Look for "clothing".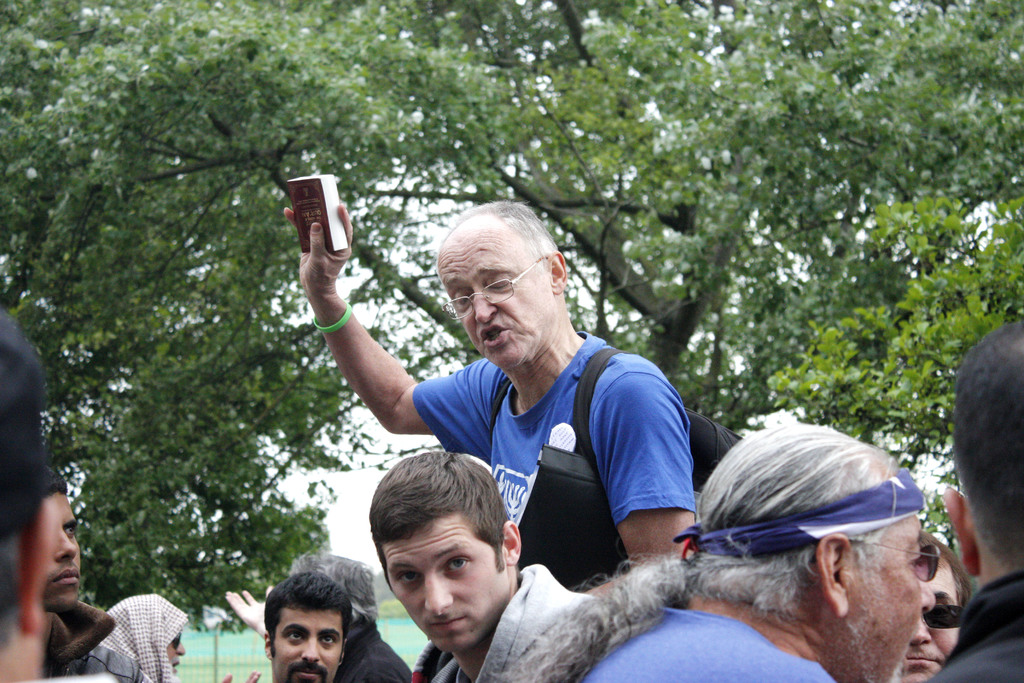
Found: l=924, t=572, r=1023, b=682.
